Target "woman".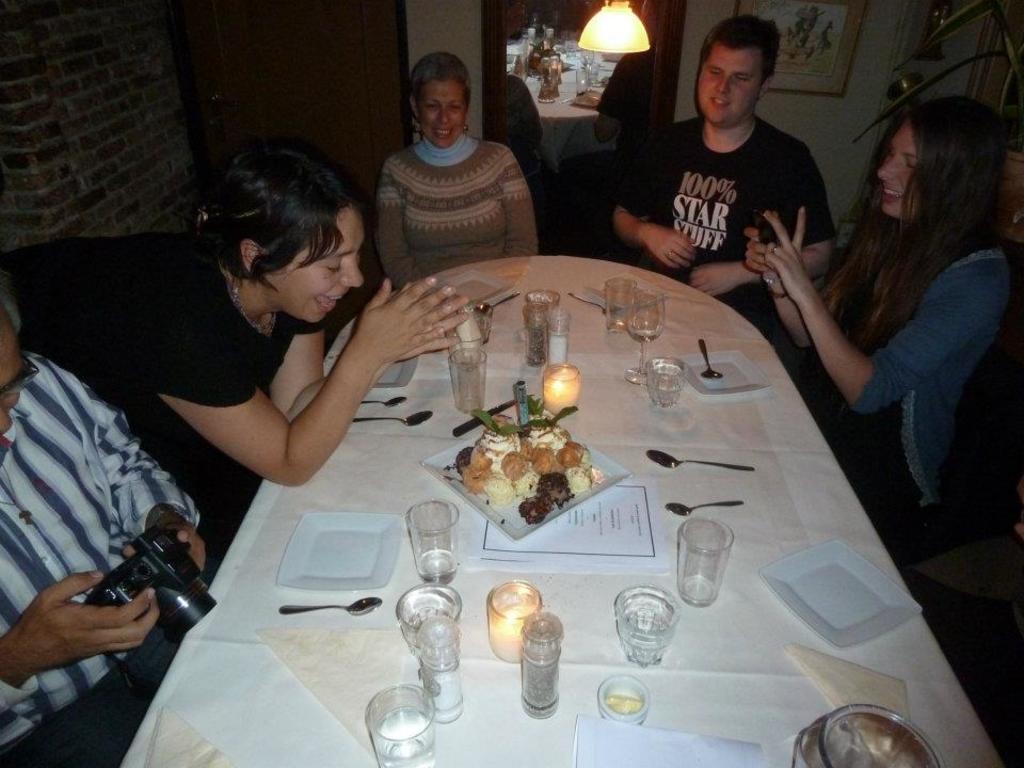
Target region: 381 50 547 279.
